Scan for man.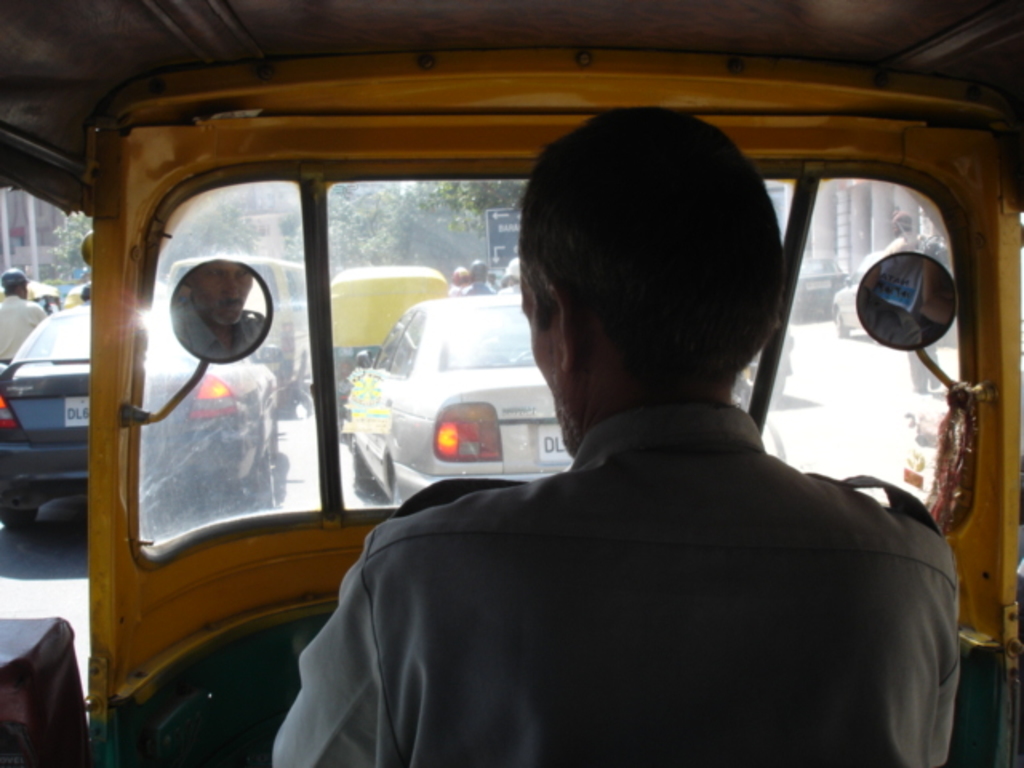
Scan result: locate(267, 99, 966, 766).
